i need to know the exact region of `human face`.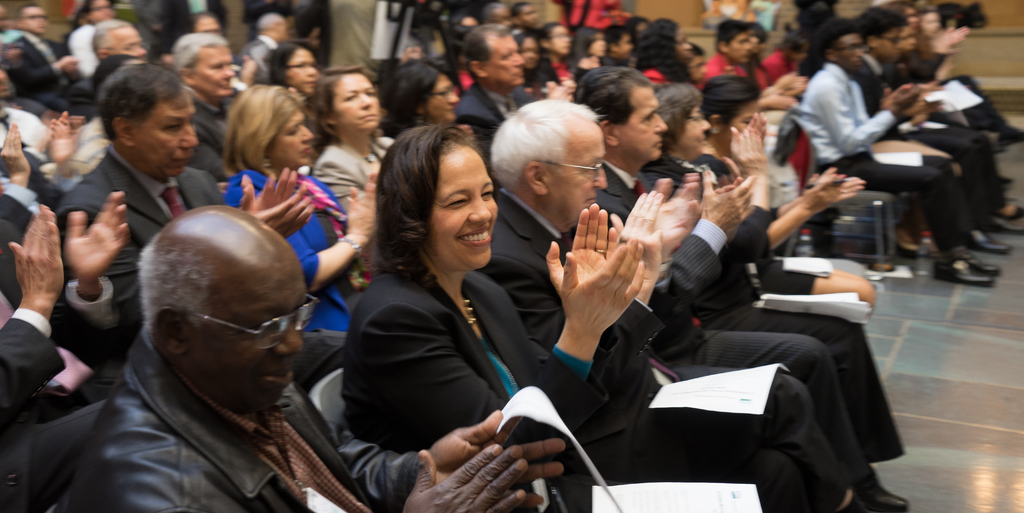
Region: [x1=128, y1=94, x2=199, y2=185].
